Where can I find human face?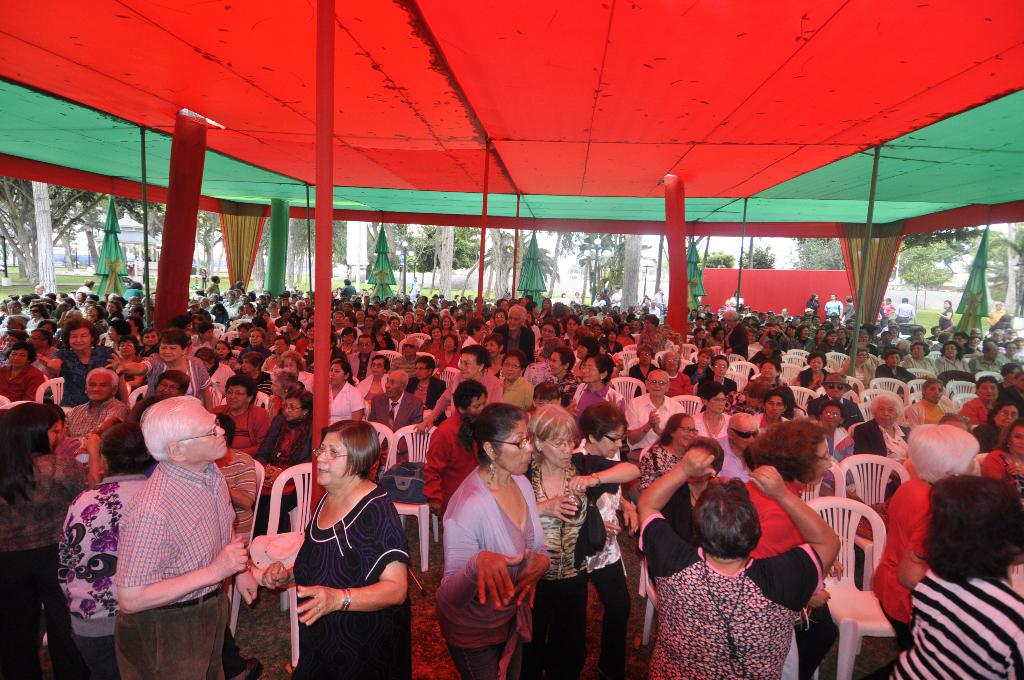
You can find it at box=[732, 419, 758, 448].
